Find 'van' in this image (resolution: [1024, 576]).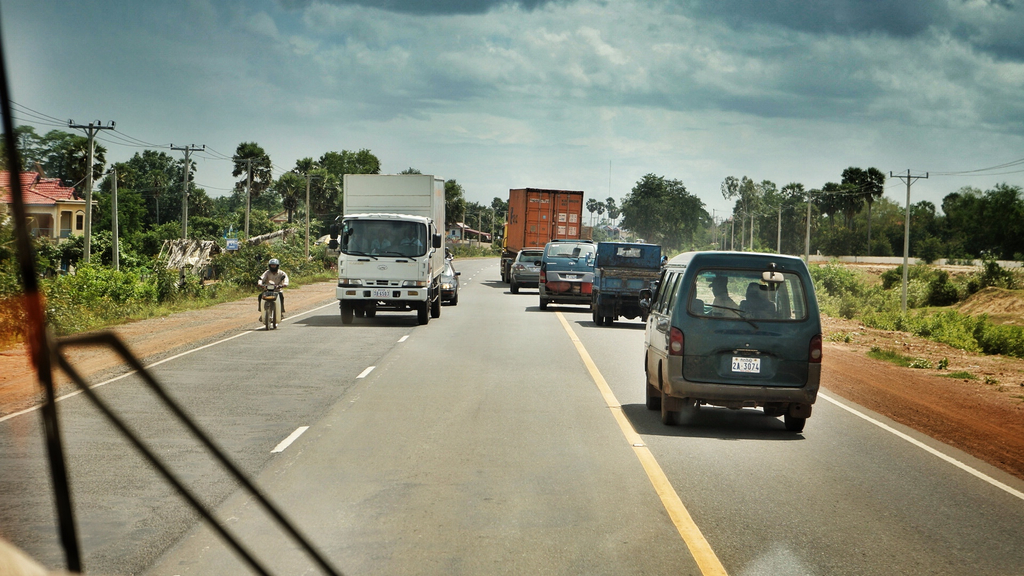
region(638, 249, 823, 428).
